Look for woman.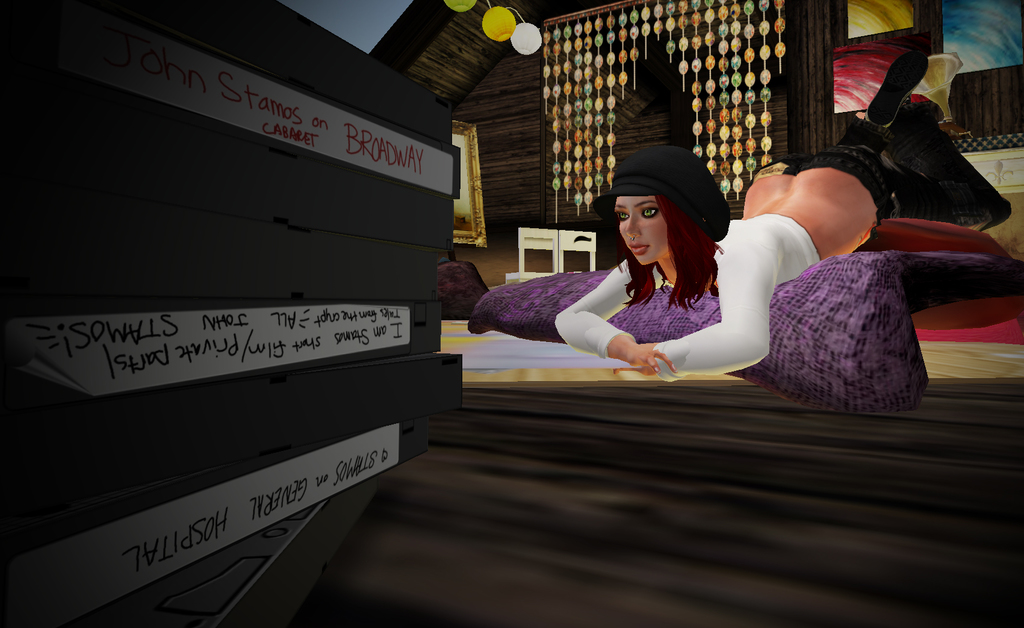
Found: box=[553, 44, 1014, 384].
